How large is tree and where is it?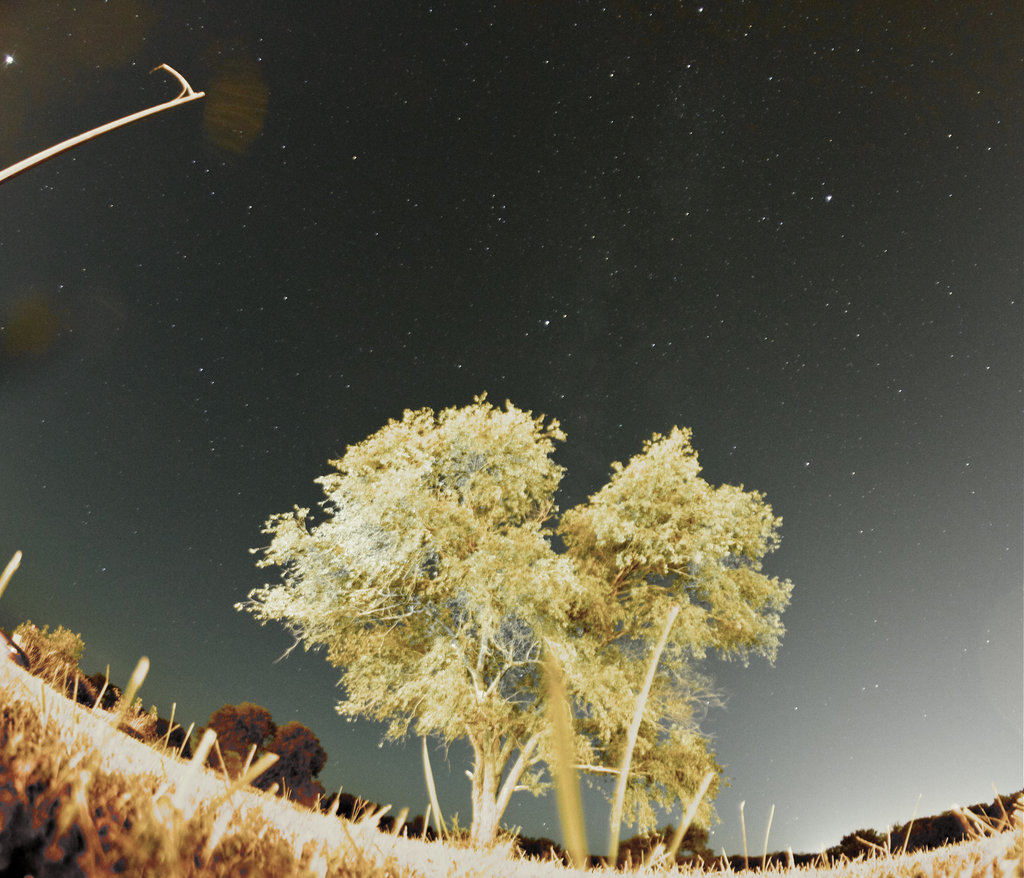
Bounding box: 234 378 803 847.
